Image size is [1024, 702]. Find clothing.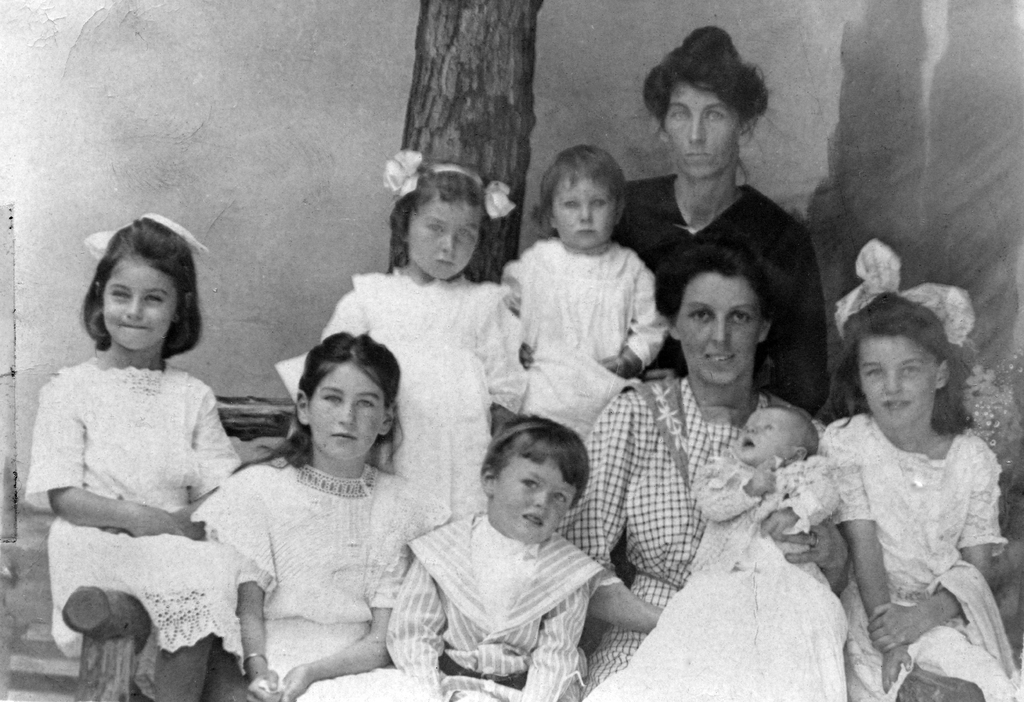
x1=33, y1=311, x2=245, y2=616.
